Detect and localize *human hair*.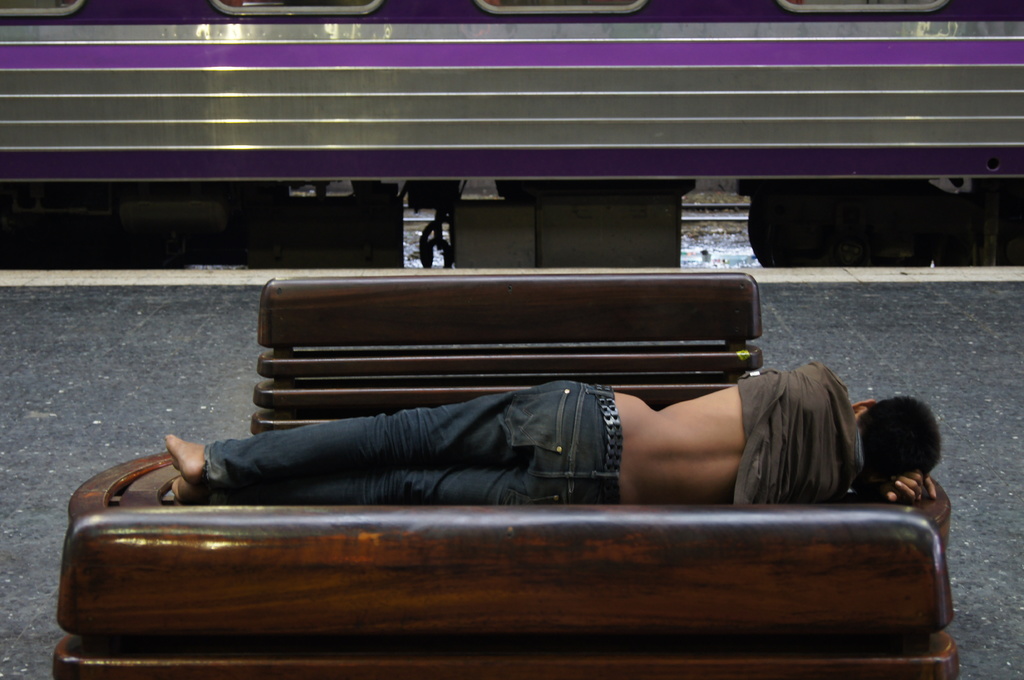
Localized at crop(865, 408, 948, 493).
